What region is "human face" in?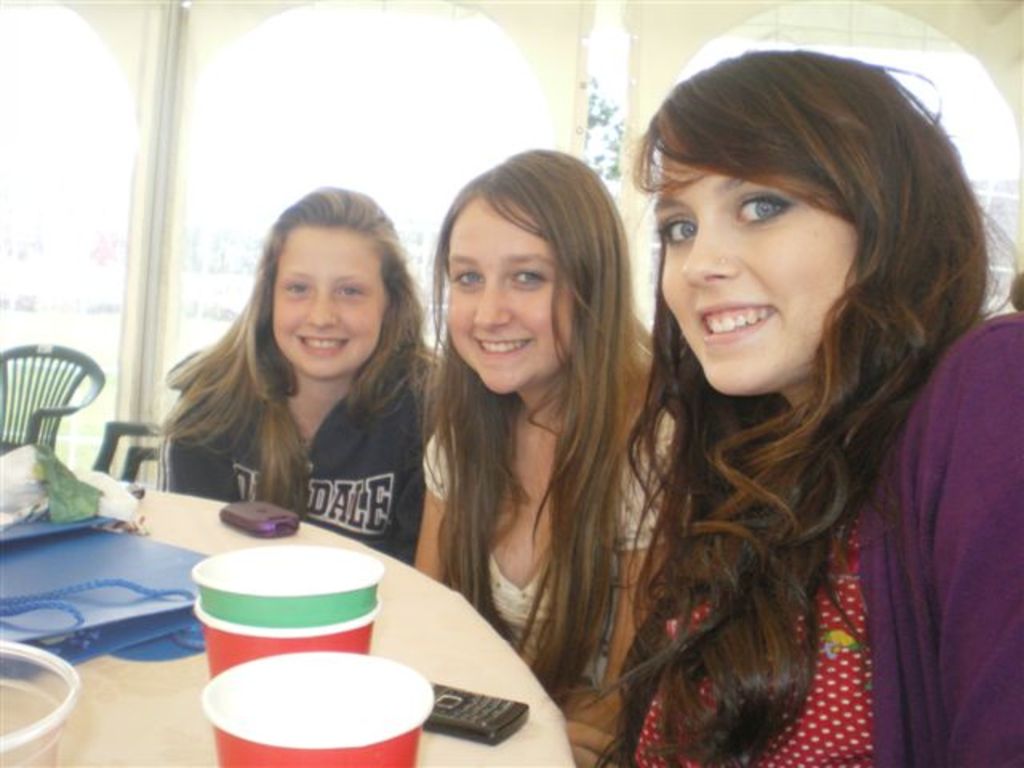
crop(651, 150, 866, 400).
